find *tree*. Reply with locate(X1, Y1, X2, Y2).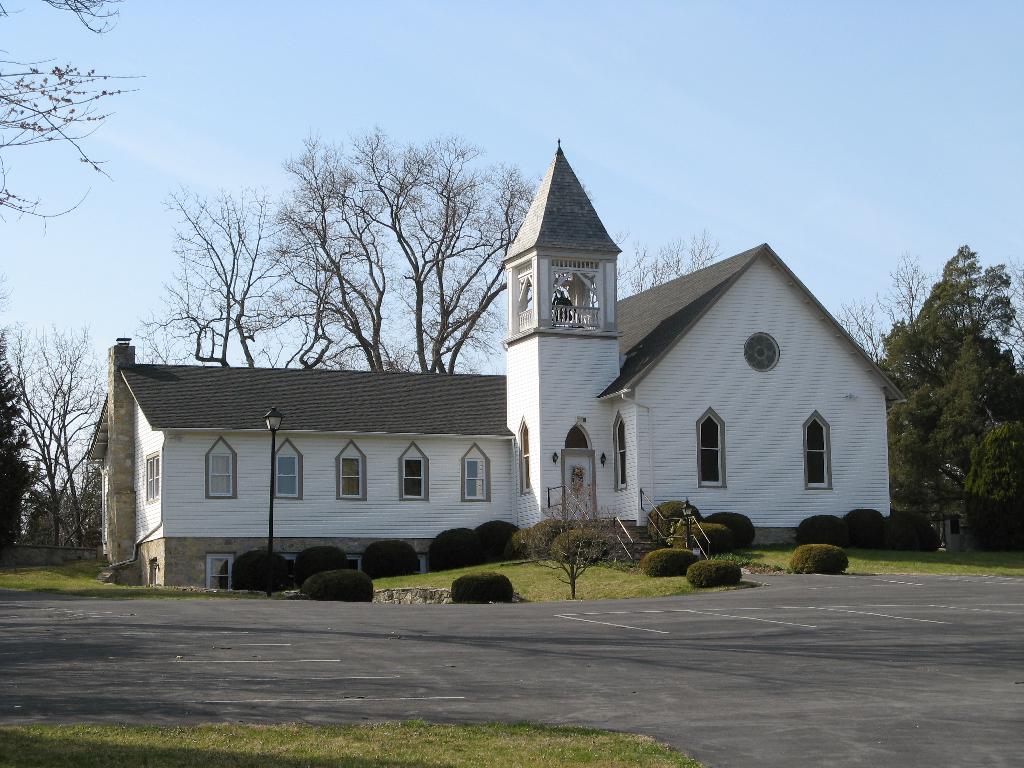
locate(0, 0, 145, 234).
